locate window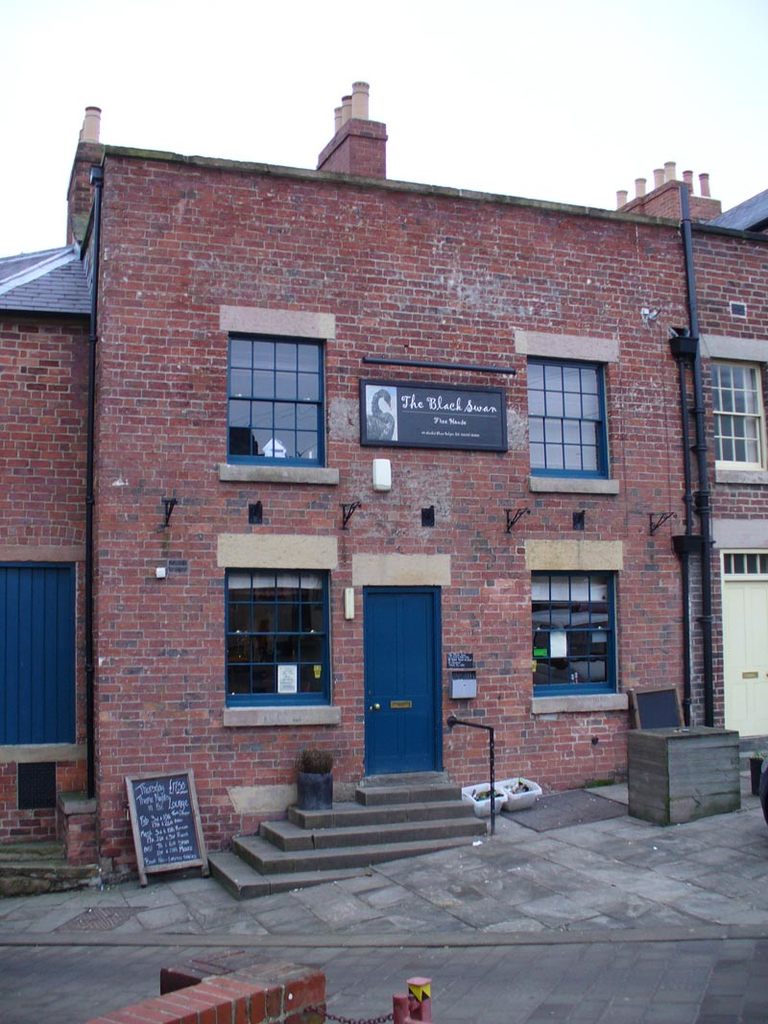
(x1=714, y1=358, x2=767, y2=473)
